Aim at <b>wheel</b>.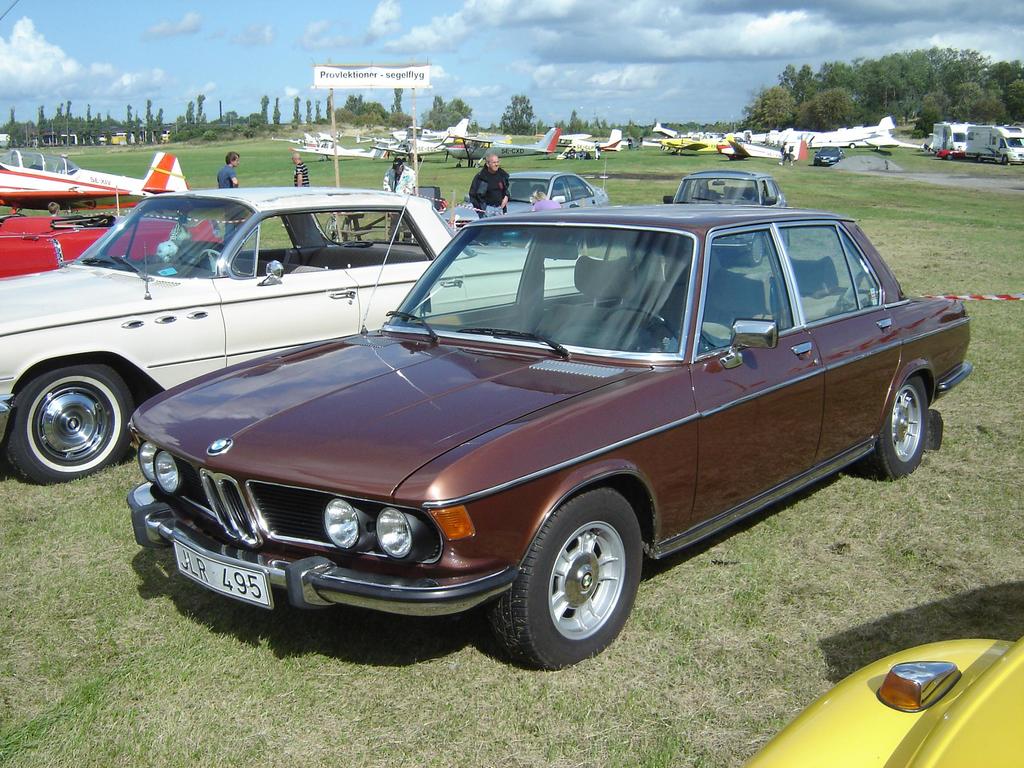
Aimed at 325, 216, 335, 237.
